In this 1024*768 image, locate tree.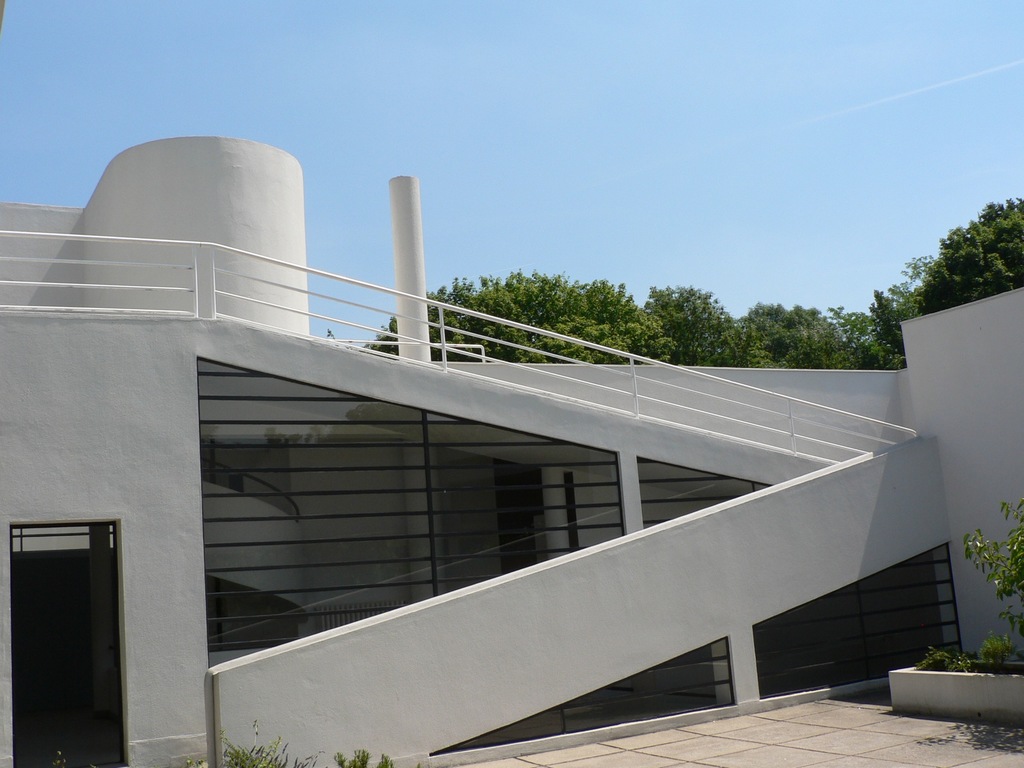
Bounding box: 726, 290, 900, 371.
